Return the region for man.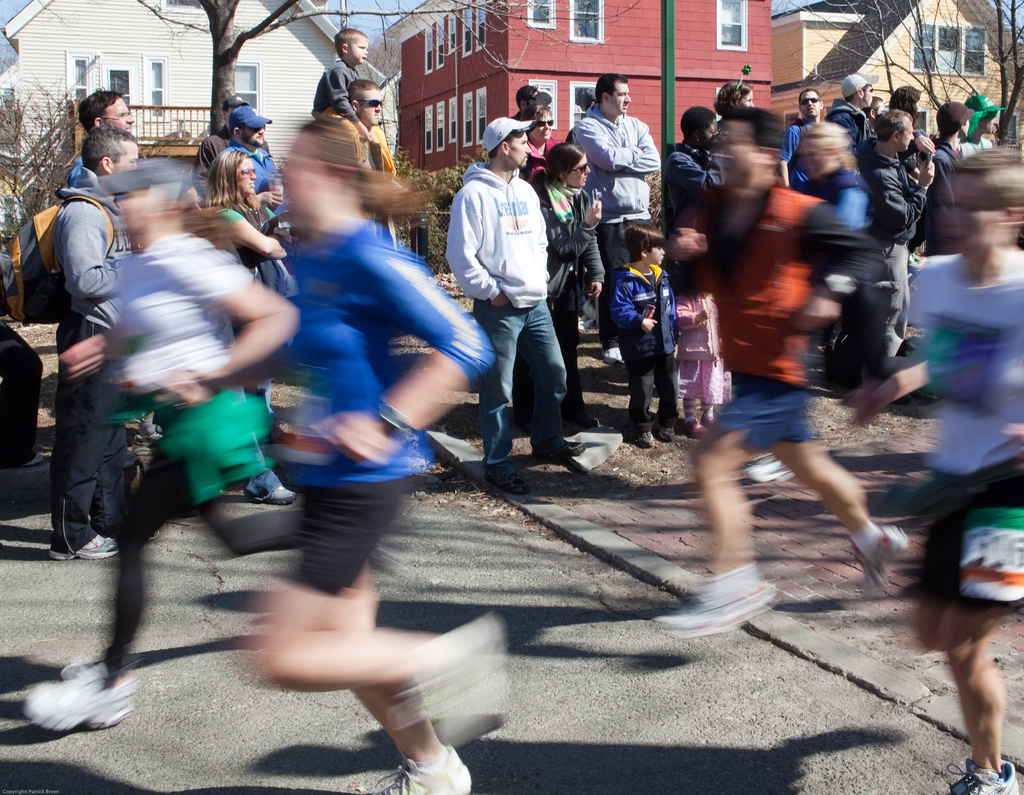
(63, 92, 134, 189).
